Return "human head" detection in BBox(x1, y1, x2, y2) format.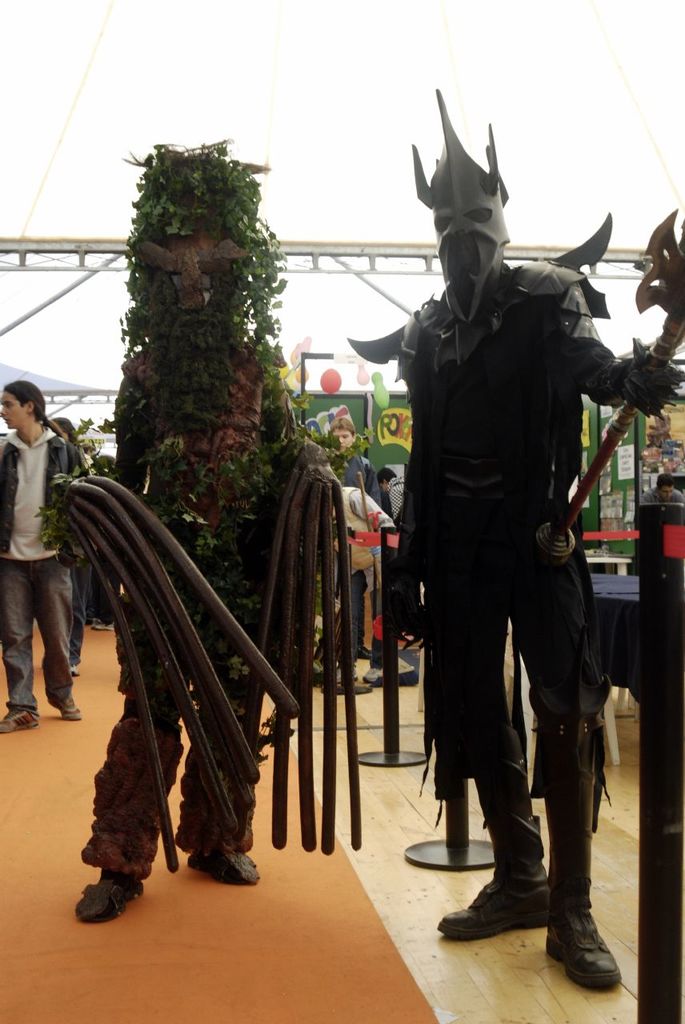
BBox(0, 378, 41, 434).
